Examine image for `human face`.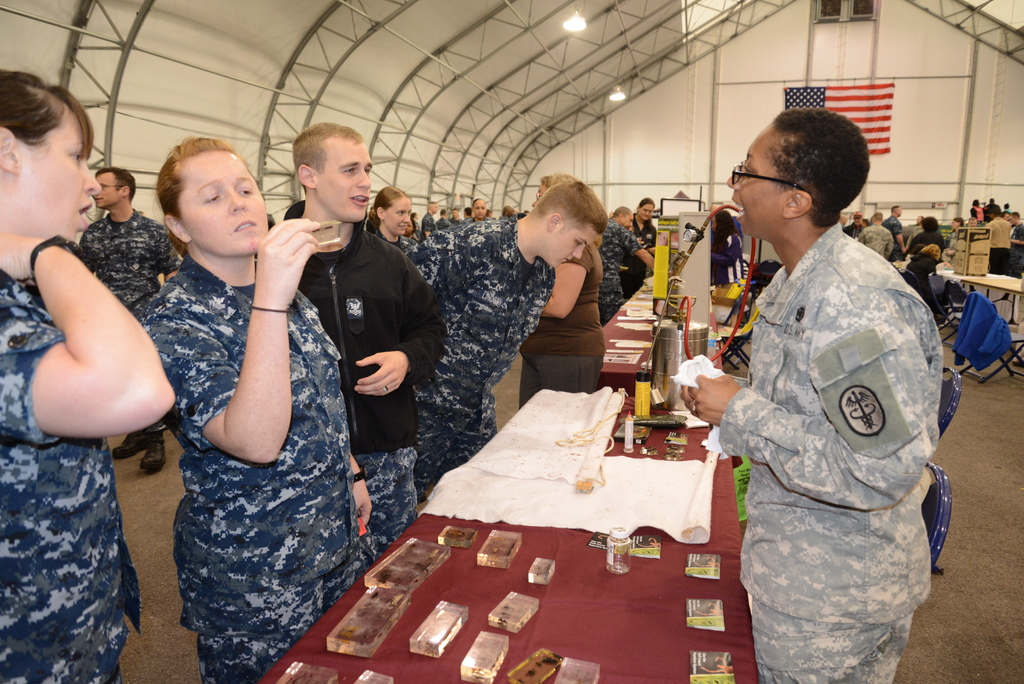
Examination result: [x1=968, y1=216, x2=979, y2=227].
